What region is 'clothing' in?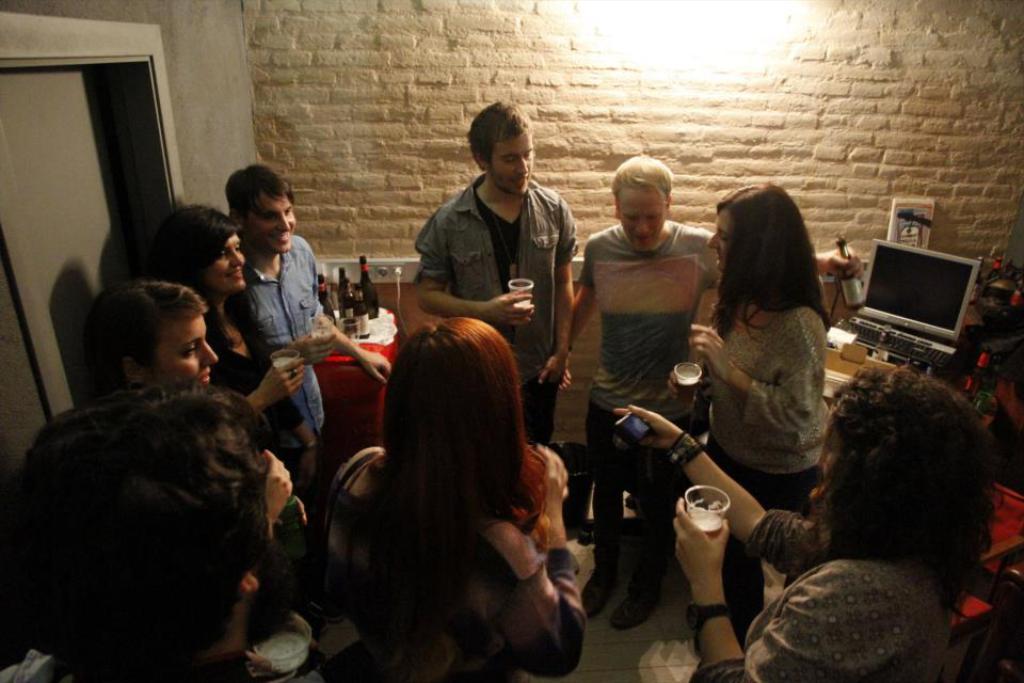
(left=234, top=228, right=330, bottom=481).
